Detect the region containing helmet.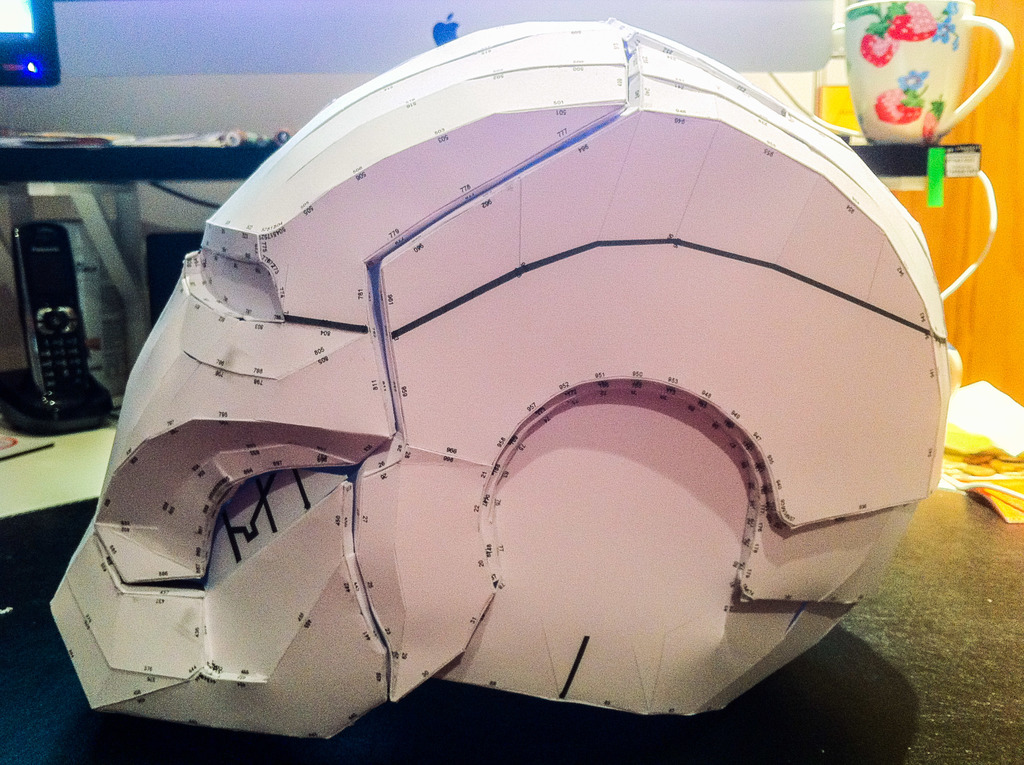
bbox=[63, 53, 981, 755].
